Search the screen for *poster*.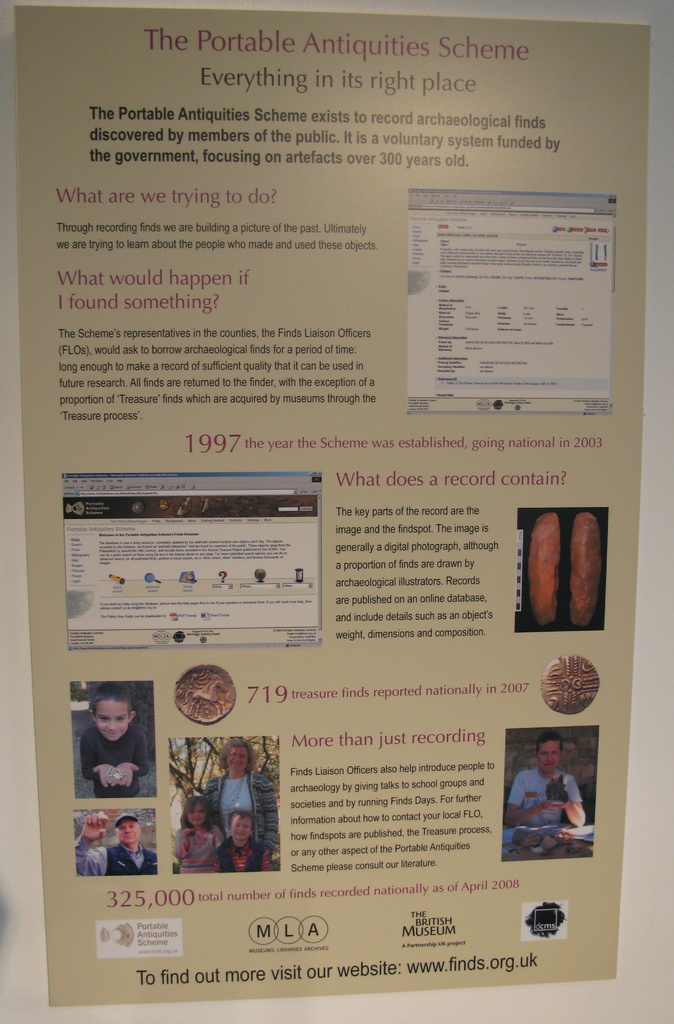
Found at 15, 8, 652, 1002.
